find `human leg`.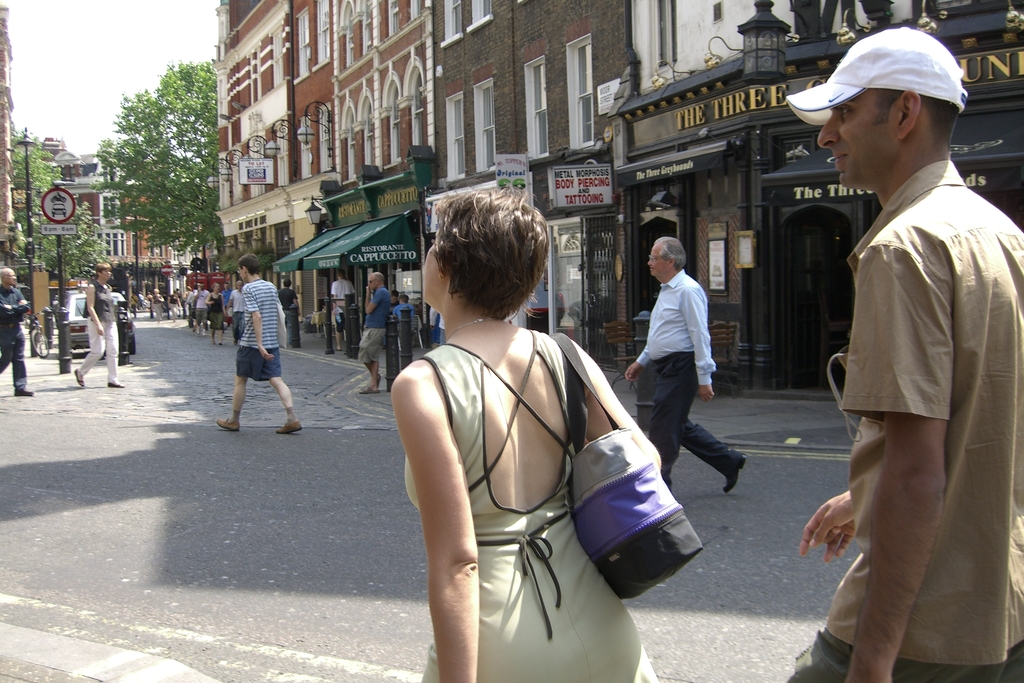
{"left": 261, "top": 350, "right": 301, "bottom": 436}.
